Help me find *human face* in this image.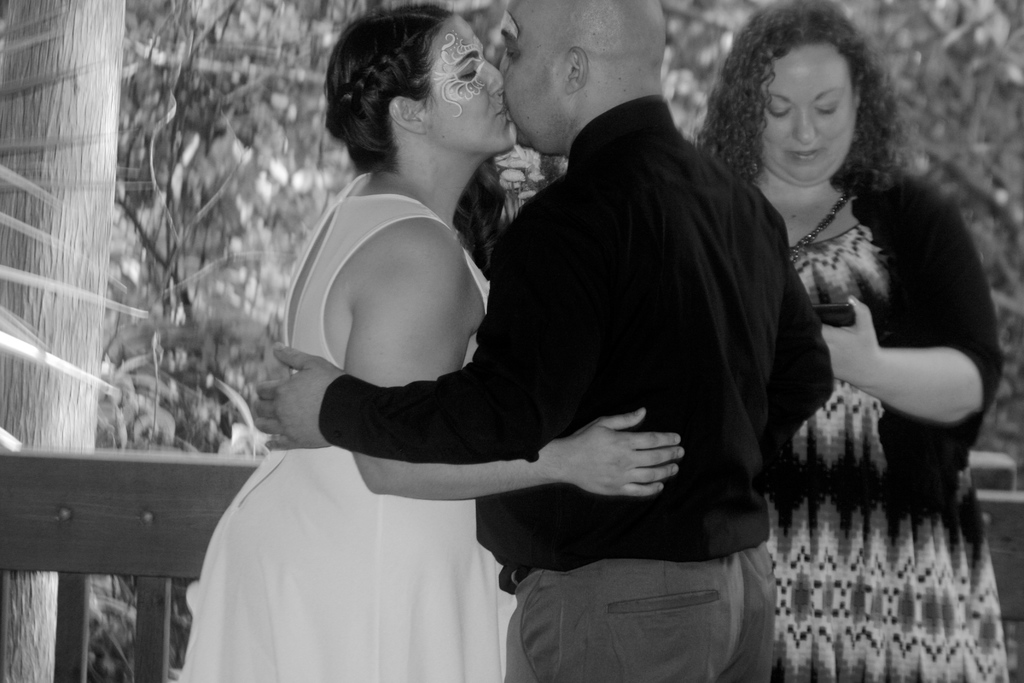
Found it: bbox=[760, 45, 852, 186].
